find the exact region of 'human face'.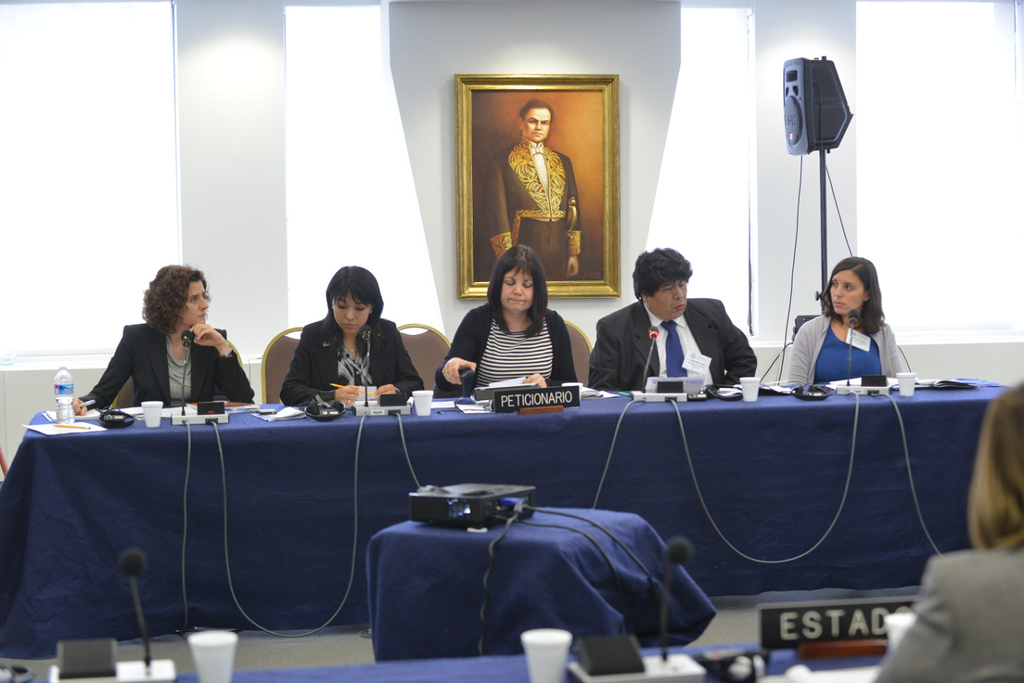
Exact region: (492,265,532,317).
